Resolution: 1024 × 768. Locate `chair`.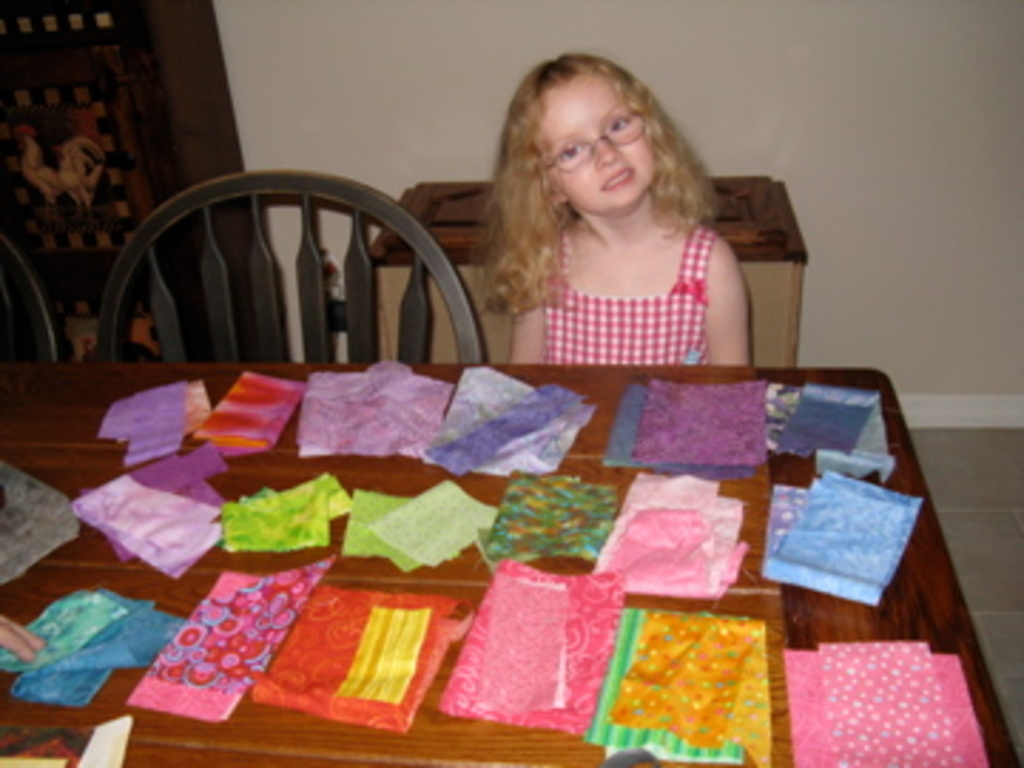
[63, 162, 540, 404].
